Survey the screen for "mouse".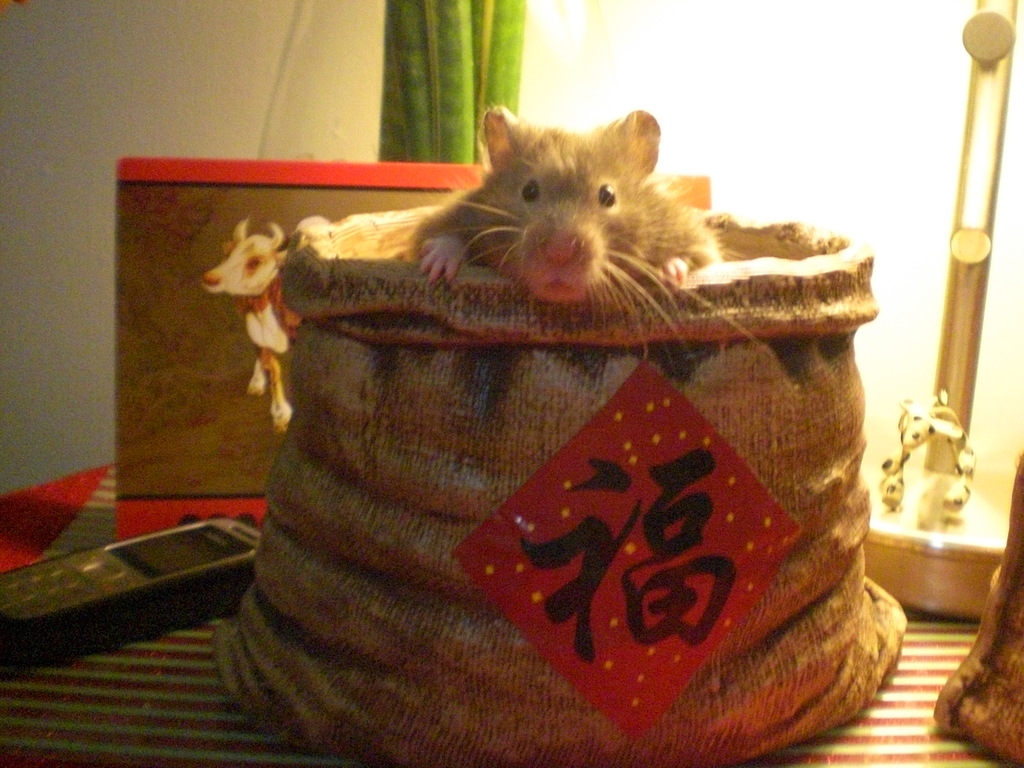
Survey found: region(380, 100, 733, 335).
